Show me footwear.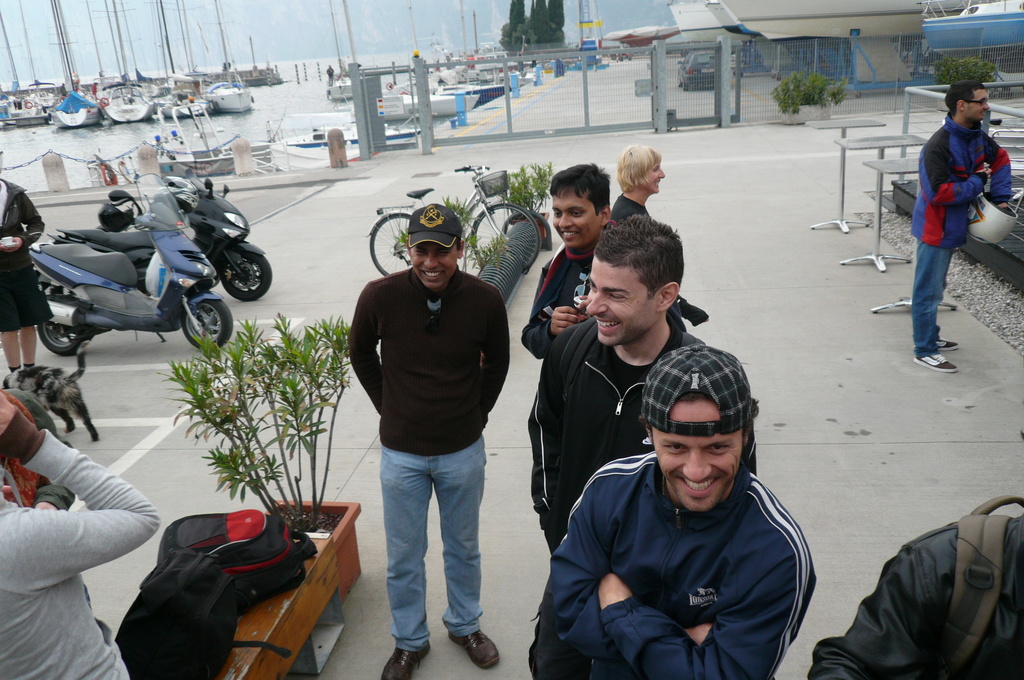
footwear is here: [446, 628, 500, 669].
